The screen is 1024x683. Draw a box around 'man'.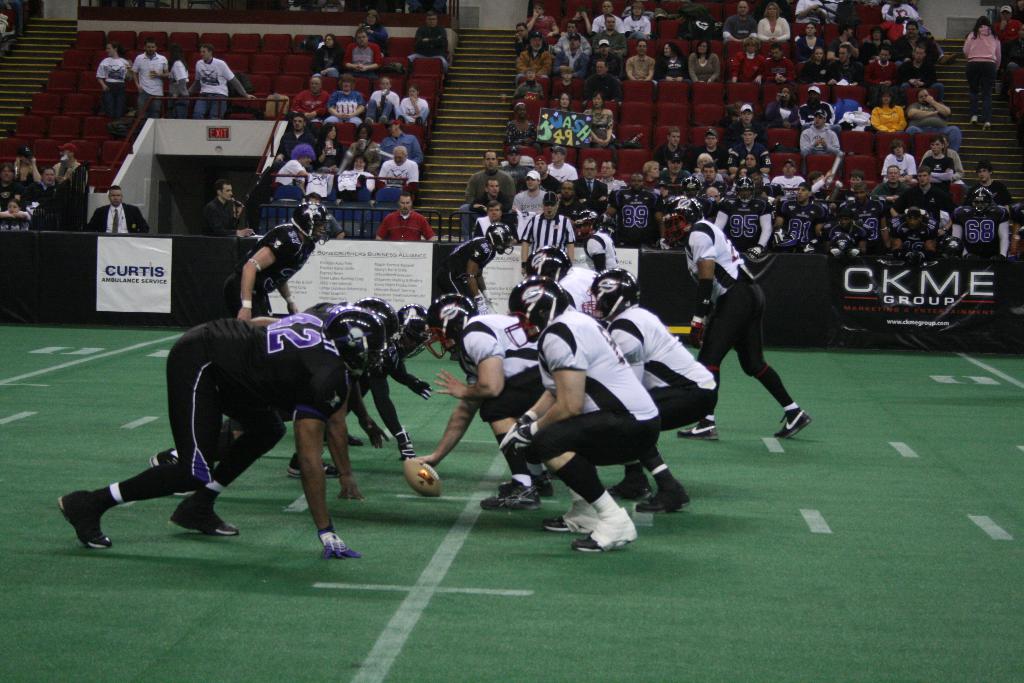
(322,75,362,126).
